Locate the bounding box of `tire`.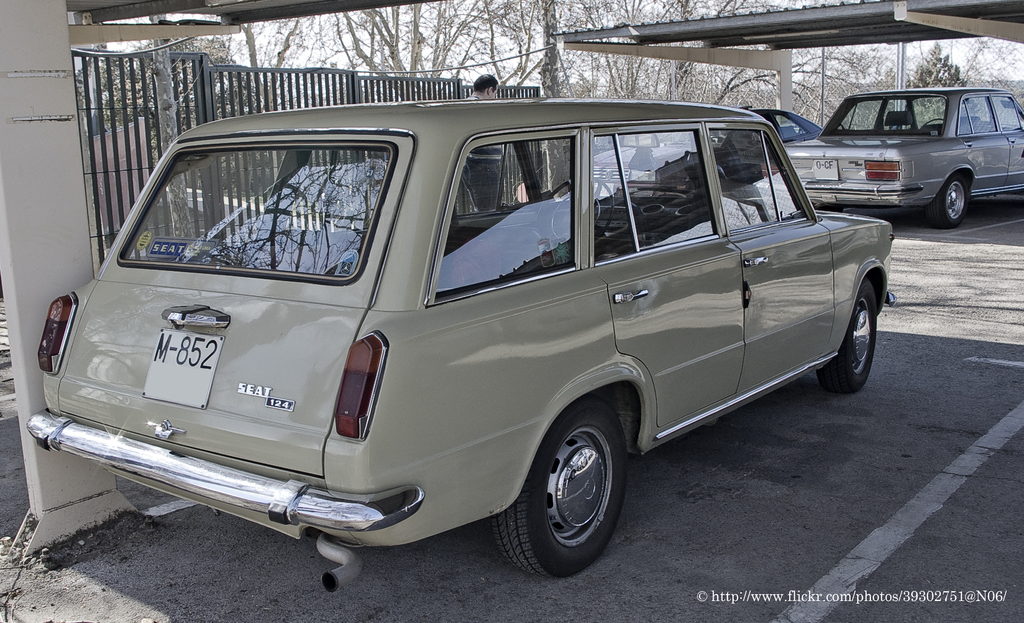
Bounding box: box(492, 414, 626, 579).
